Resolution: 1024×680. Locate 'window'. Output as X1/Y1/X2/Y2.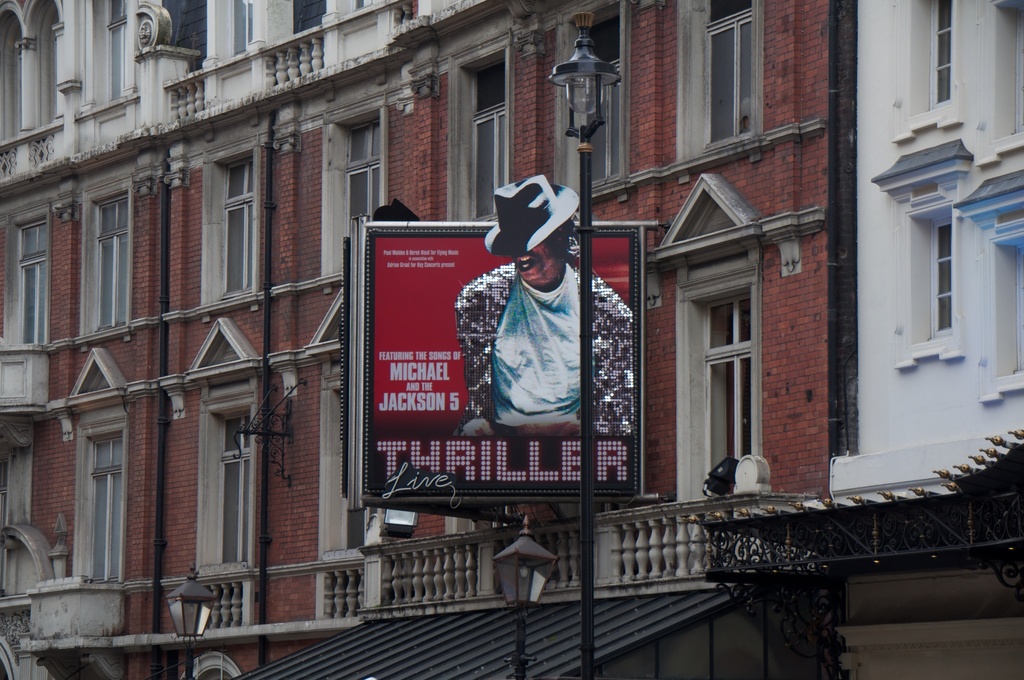
215/412/249/569.
